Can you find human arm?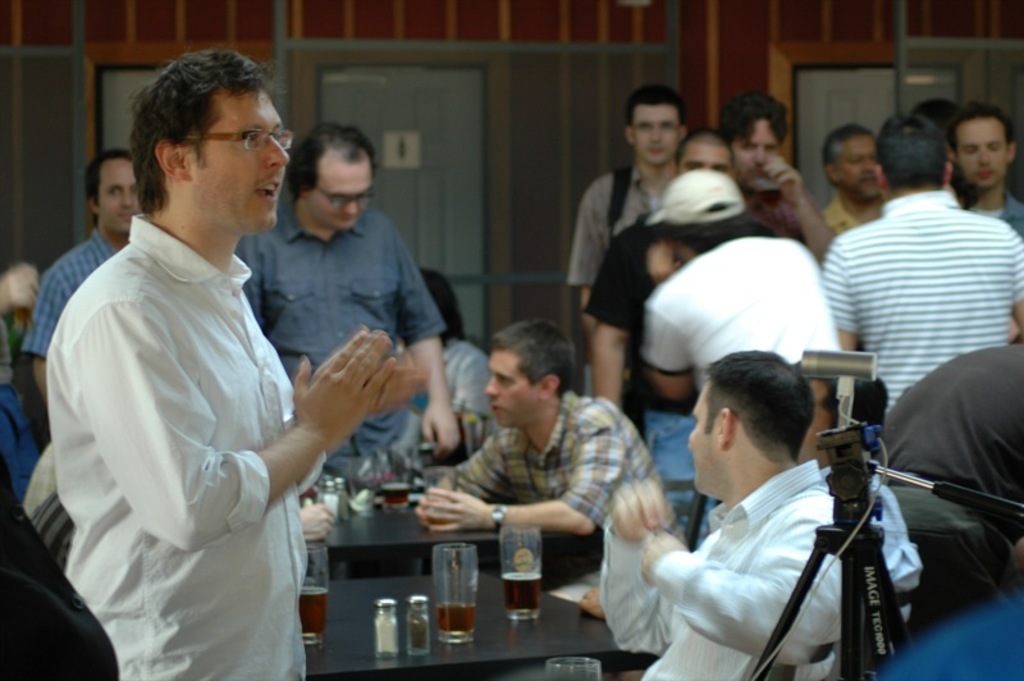
Yes, bounding box: (419, 415, 623, 563).
